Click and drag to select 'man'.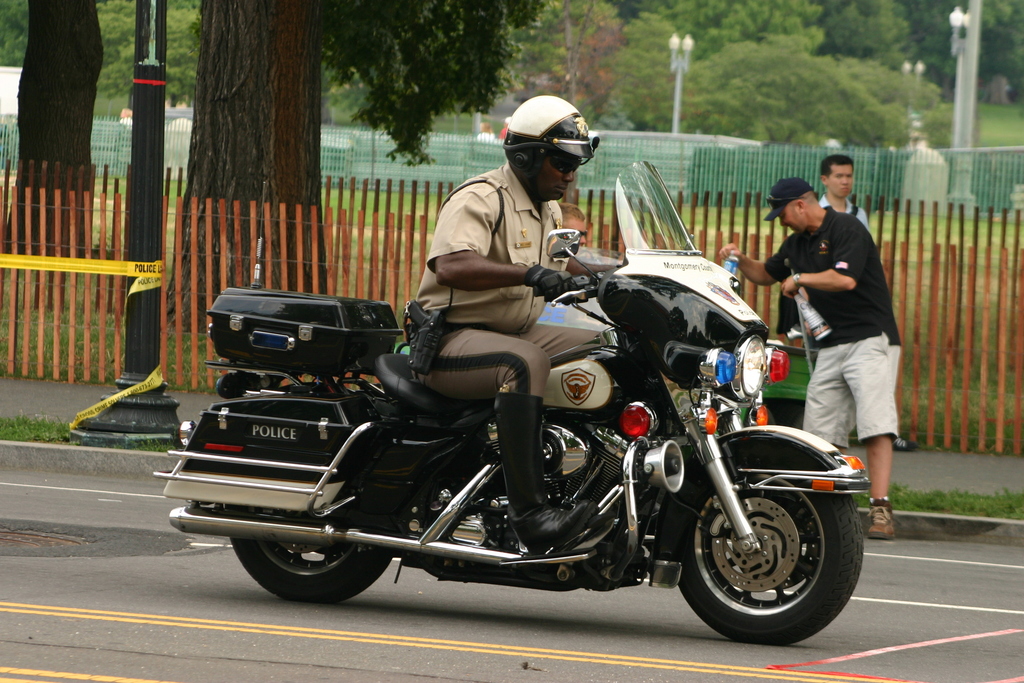
Selection: crop(819, 156, 872, 228).
